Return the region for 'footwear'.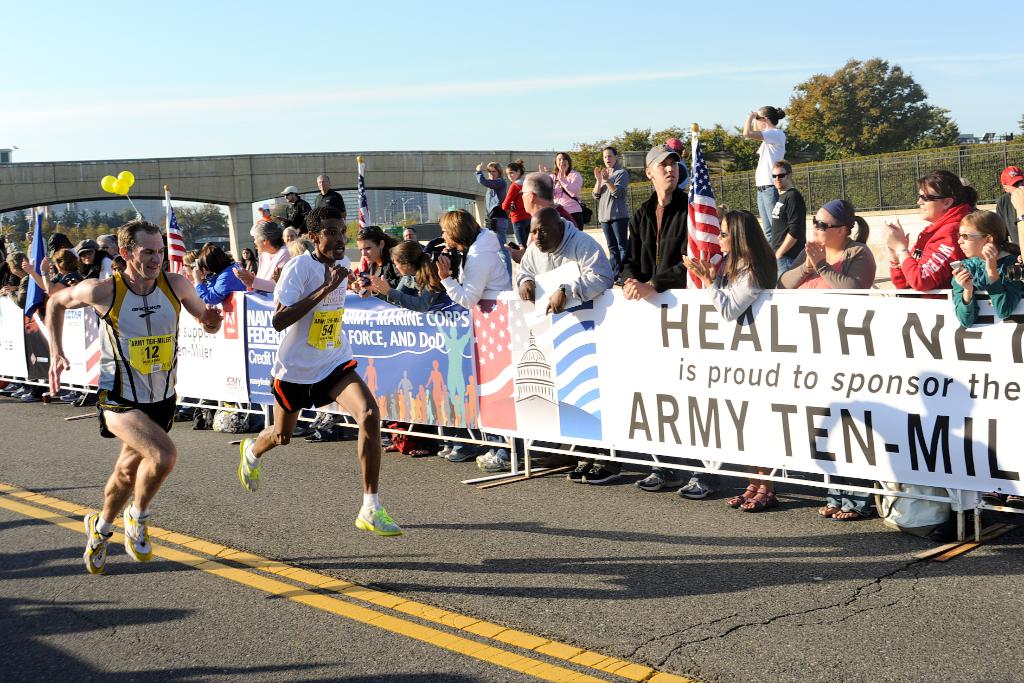
Rect(408, 441, 447, 457).
